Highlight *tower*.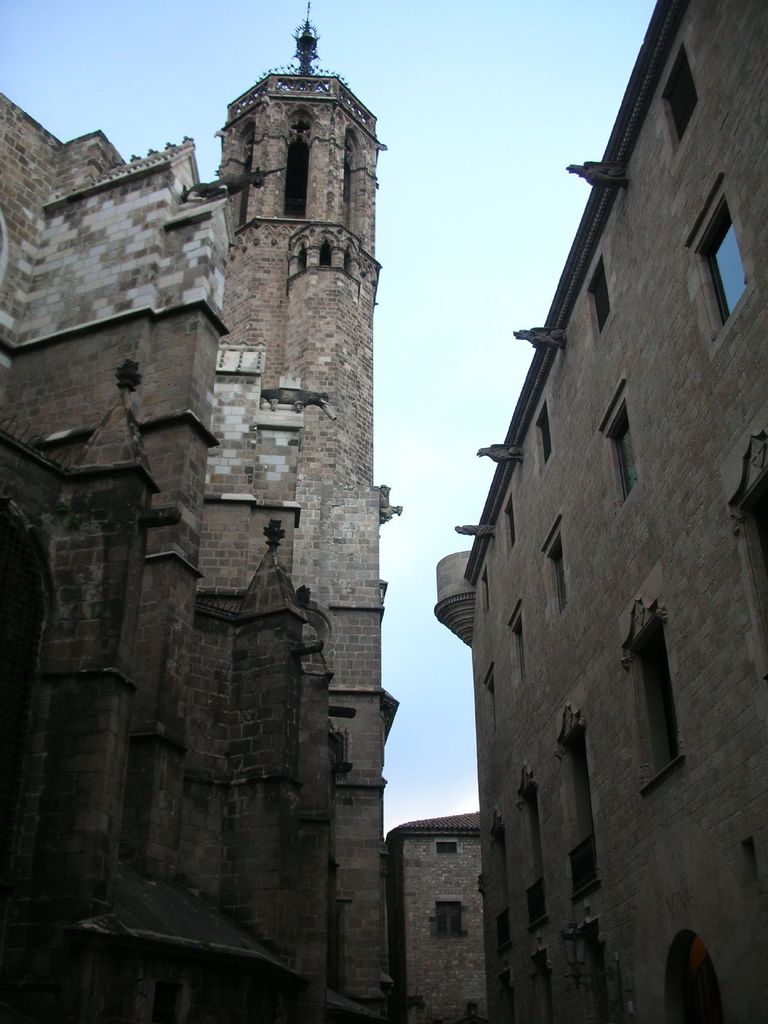
Highlighted region: (x1=220, y1=0, x2=388, y2=269).
